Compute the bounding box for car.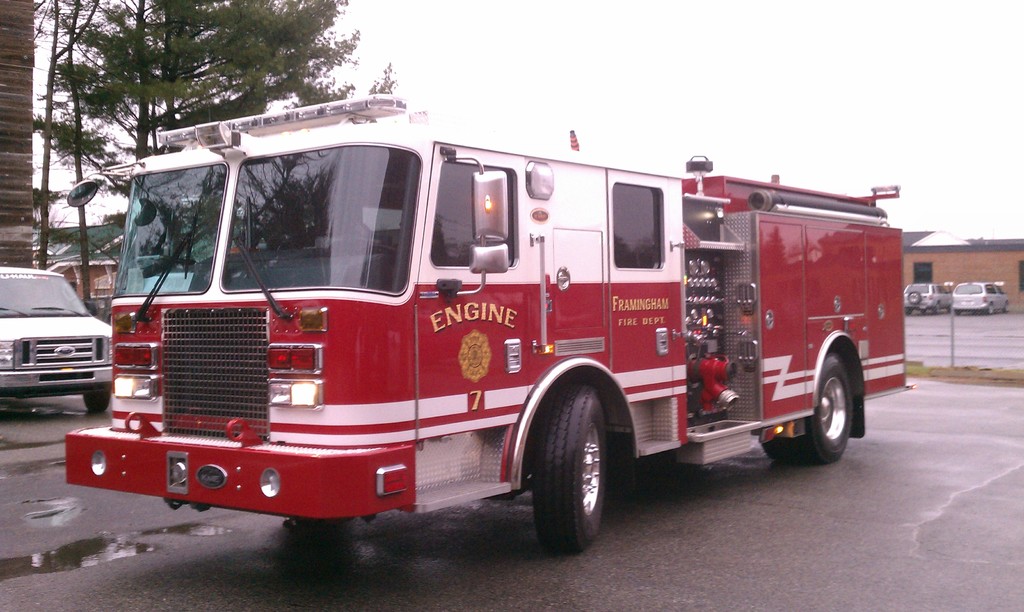
{"x1": 3, "y1": 266, "x2": 115, "y2": 421}.
